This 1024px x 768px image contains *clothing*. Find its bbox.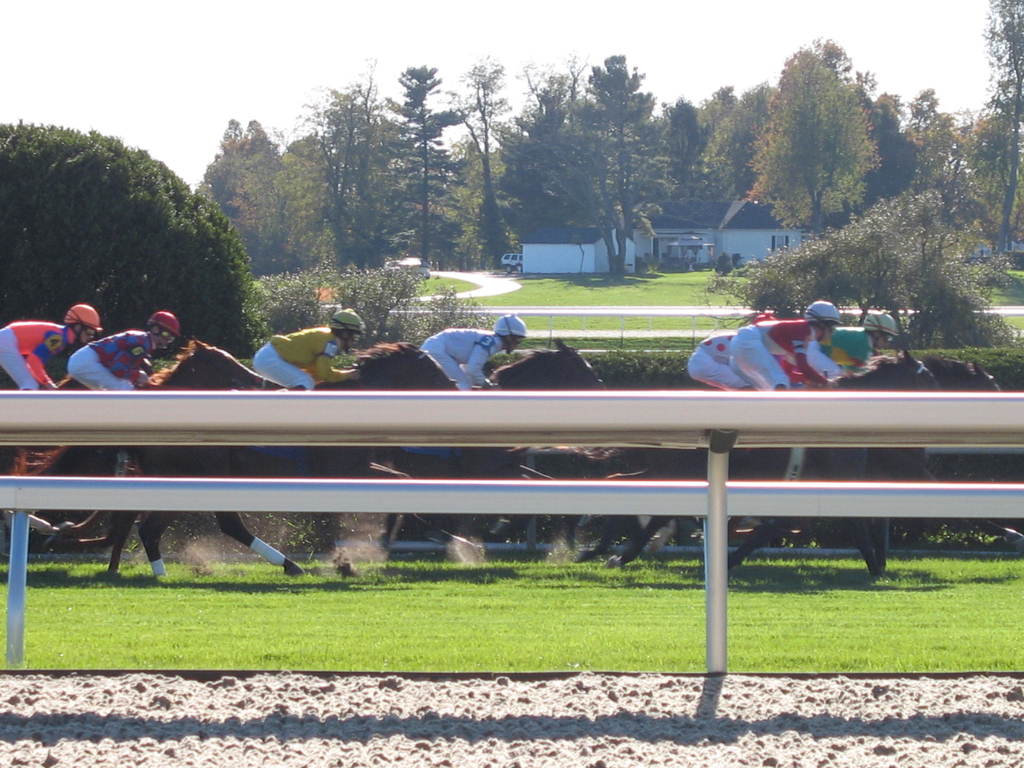
bbox=(0, 320, 73, 389).
